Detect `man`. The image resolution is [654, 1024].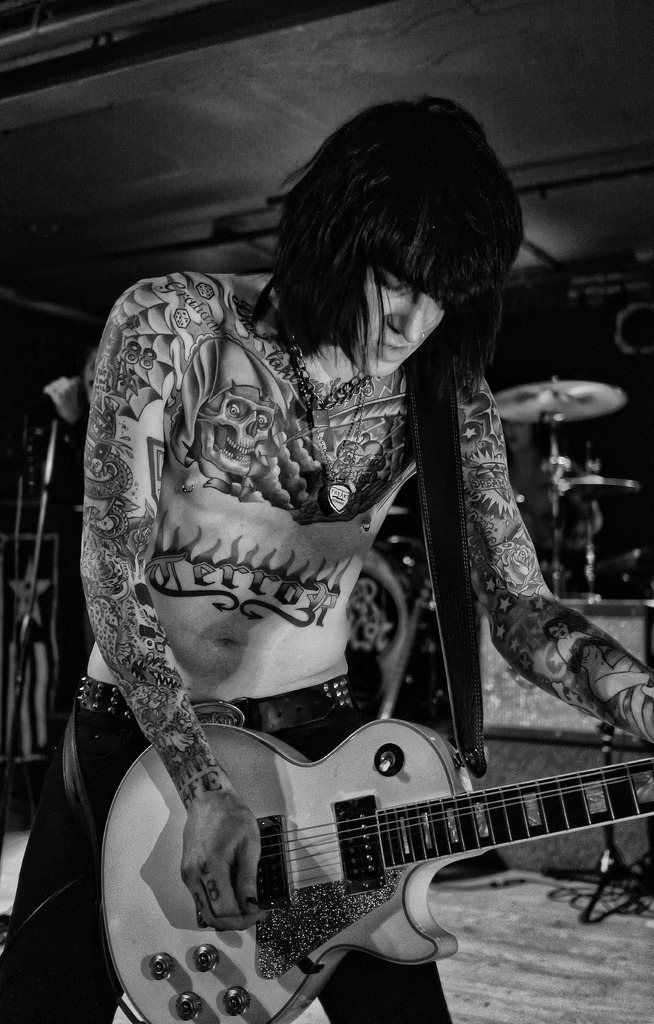
0 92 653 1023.
